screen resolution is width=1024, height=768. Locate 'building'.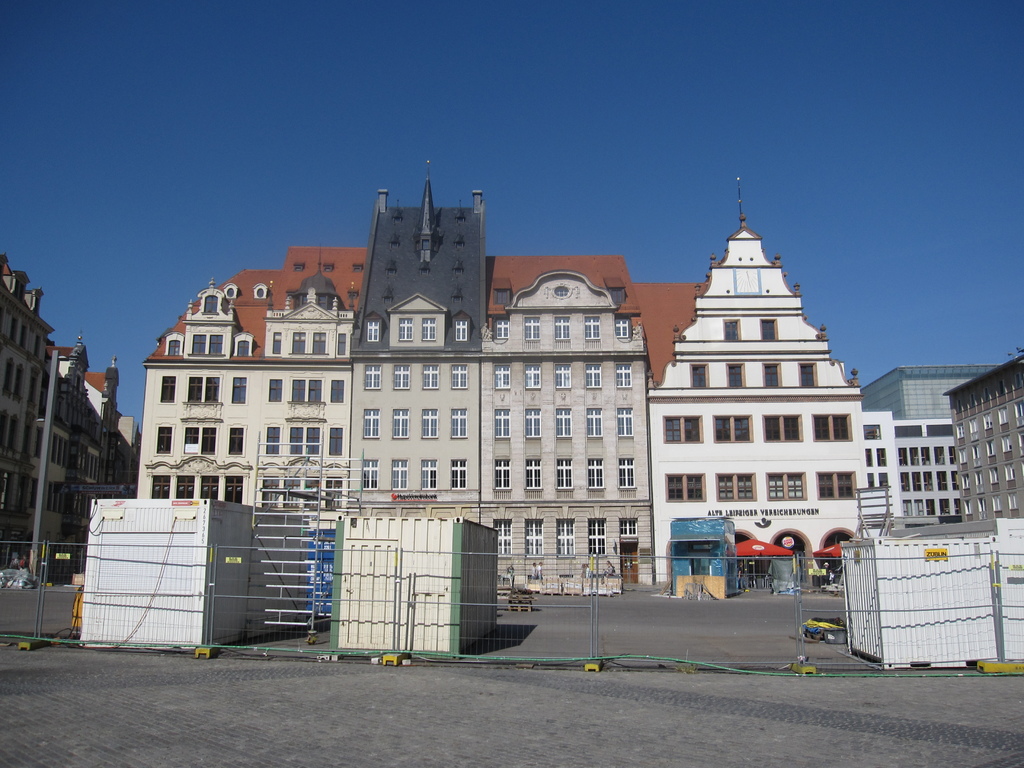
rect(860, 359, 1002, 421).
